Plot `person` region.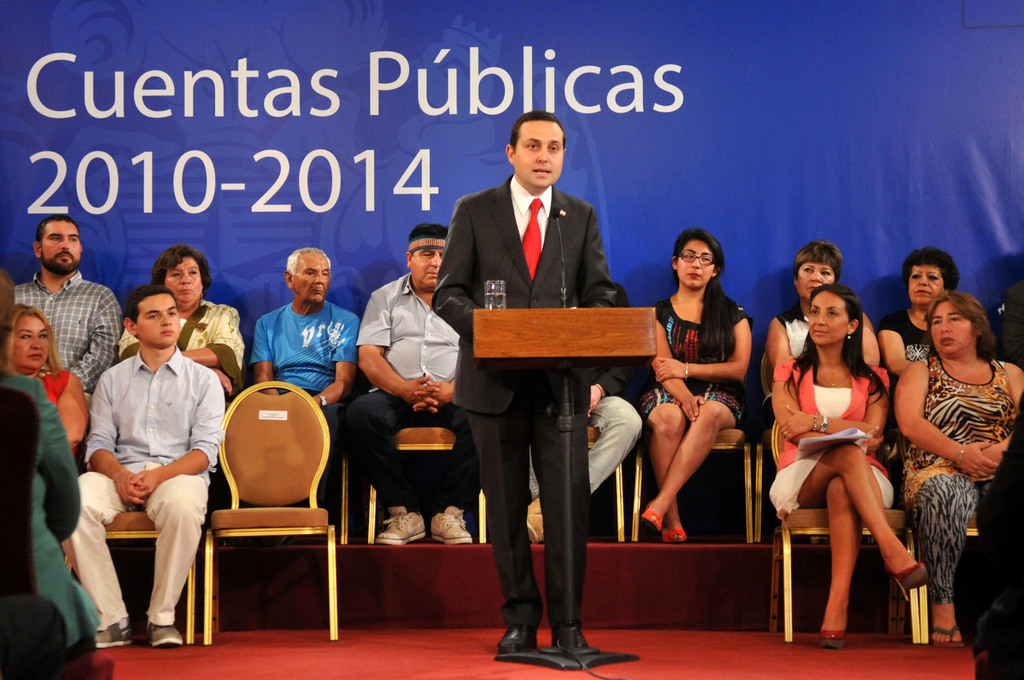
Plotted at [768,239,881,365].
